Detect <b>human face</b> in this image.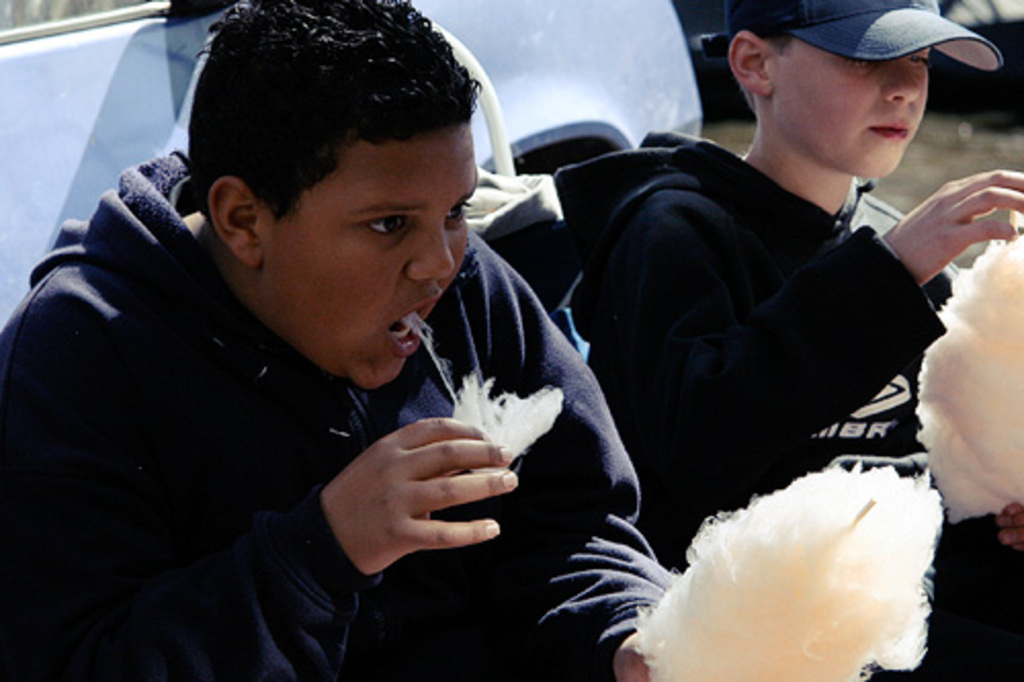
Detection: (left=258, top=123, right=479, bottom=387).
